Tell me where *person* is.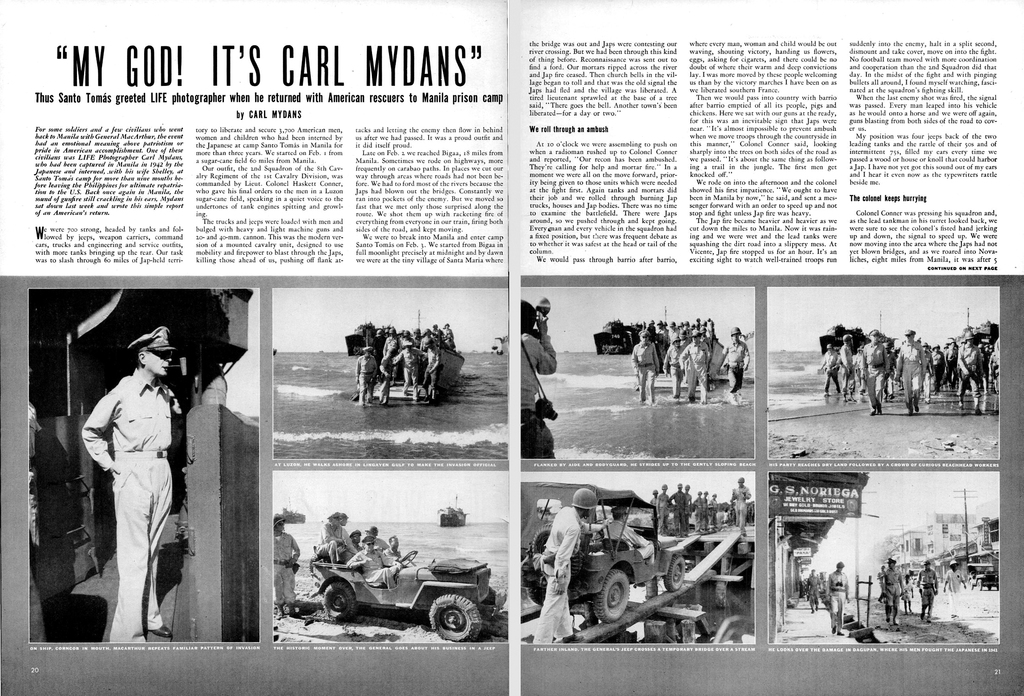
*person* is at {"left": 897, "top": 328, "right": 928, "bottom": 417}.
